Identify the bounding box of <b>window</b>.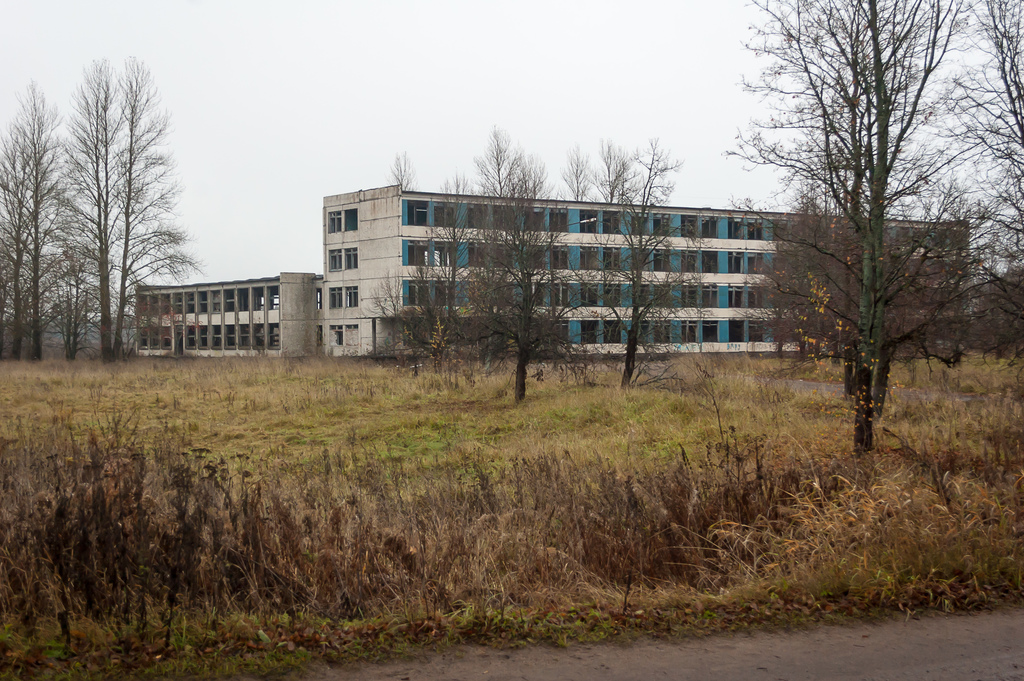
440,201,451,233.
